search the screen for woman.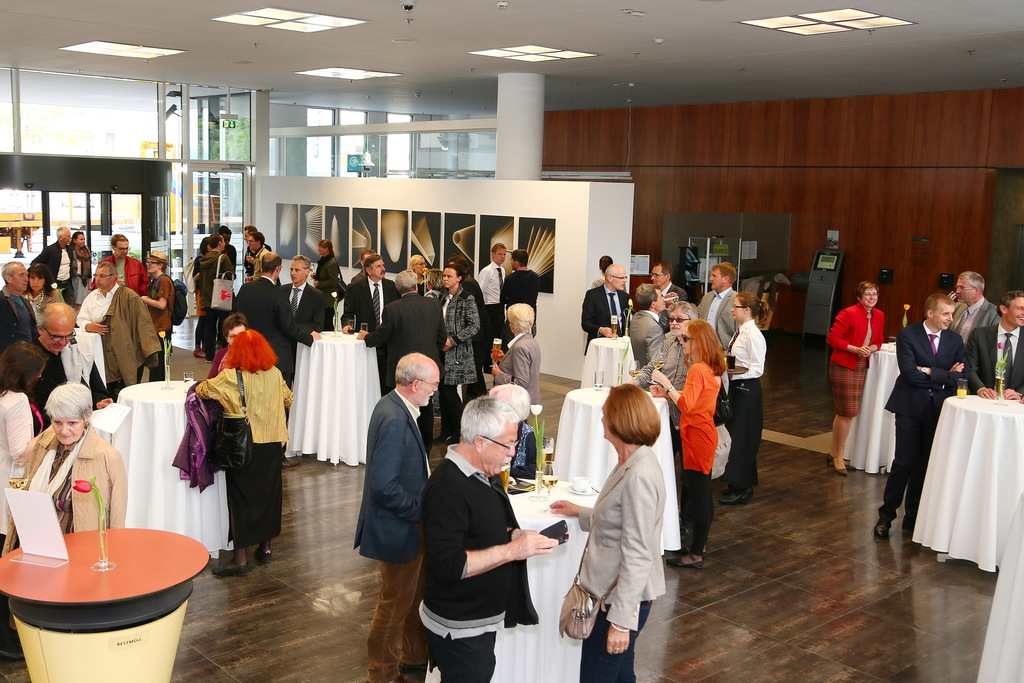
Found at crop(181, 236, 212, 360).
